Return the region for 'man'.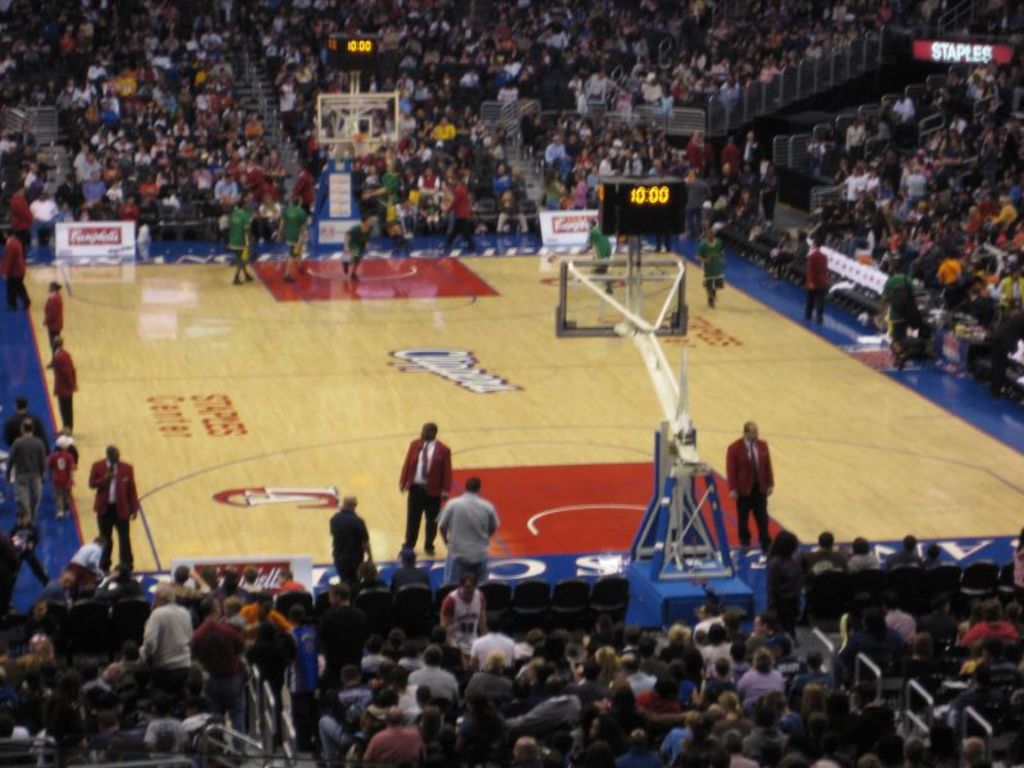
[795,531,850,576].
